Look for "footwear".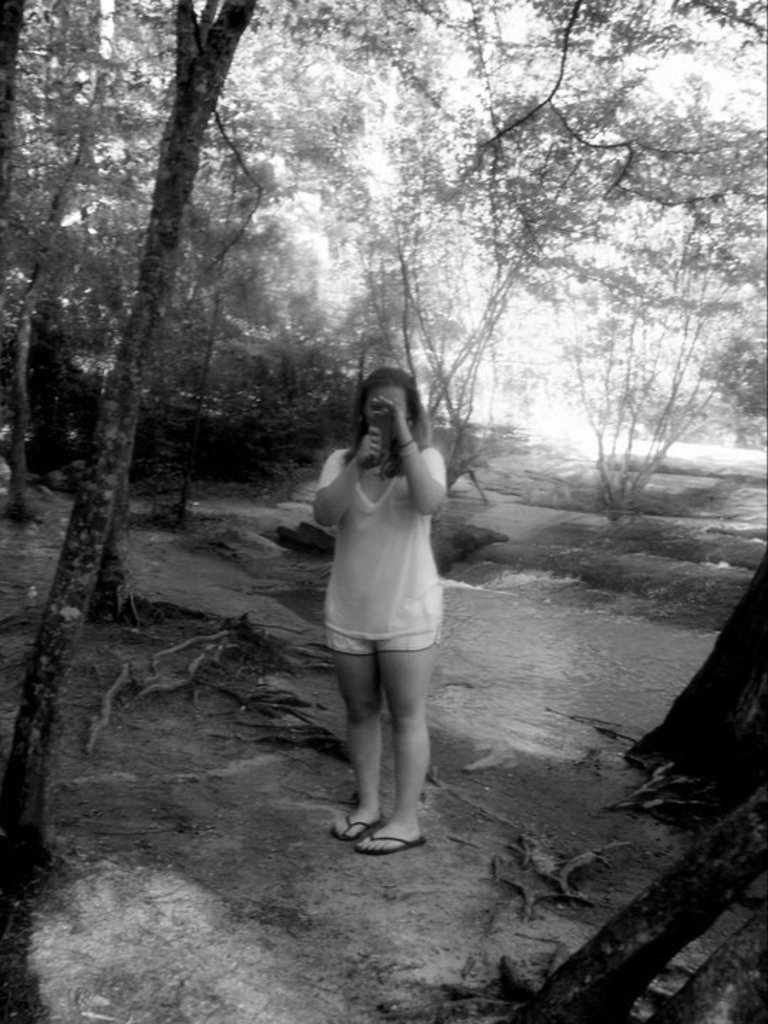
Found: (x1=330, y1=802, x2=378, y2=842).
